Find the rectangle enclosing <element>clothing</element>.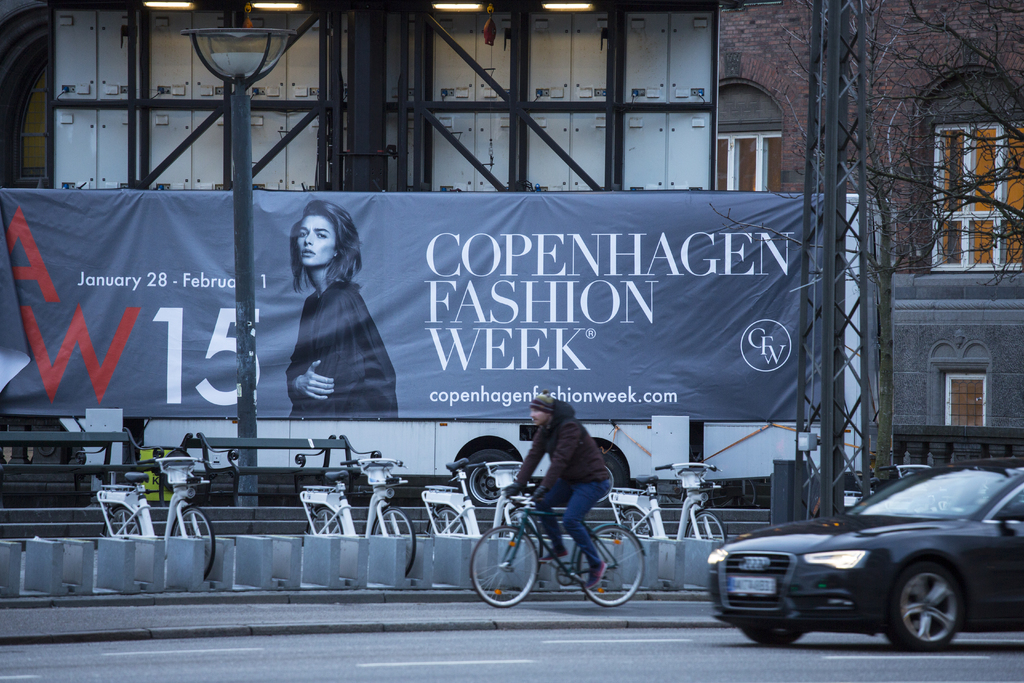
{"x1": 286, "y1": 280, "x2": 399, "y2": 422}.
